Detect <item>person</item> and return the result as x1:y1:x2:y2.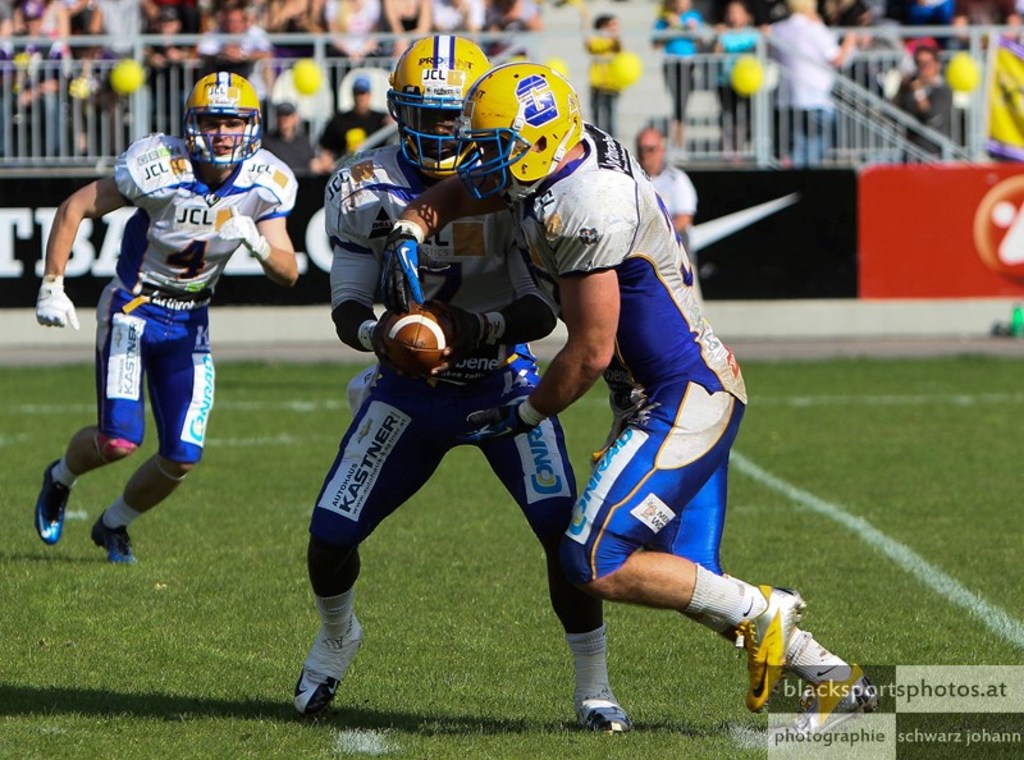
379:0:415:68.
